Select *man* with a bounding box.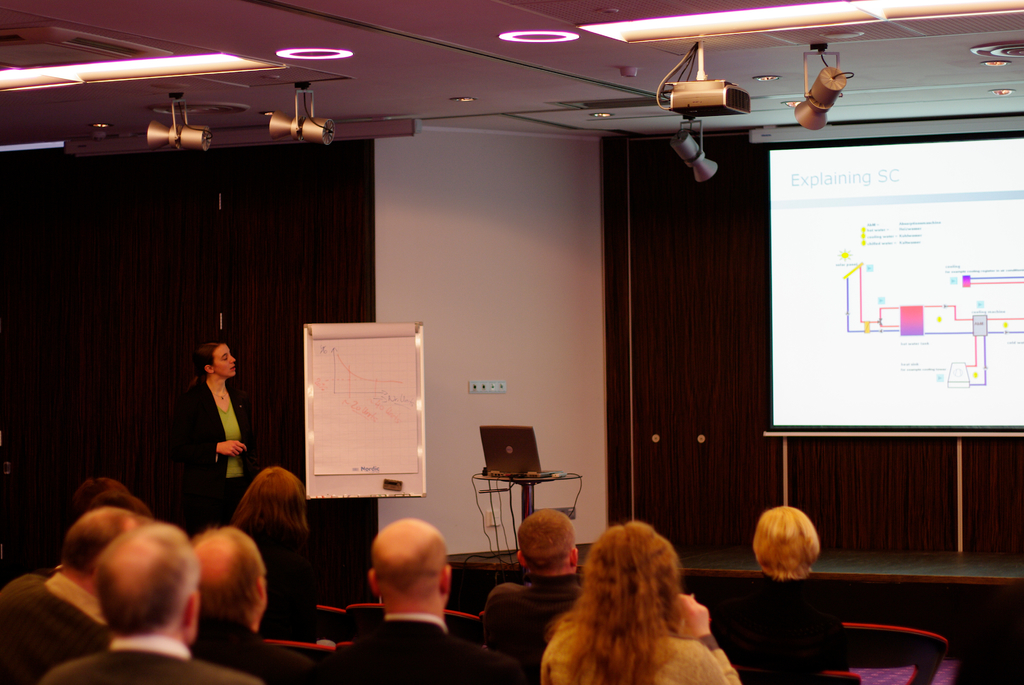
box(162, 508, 306, 684).
